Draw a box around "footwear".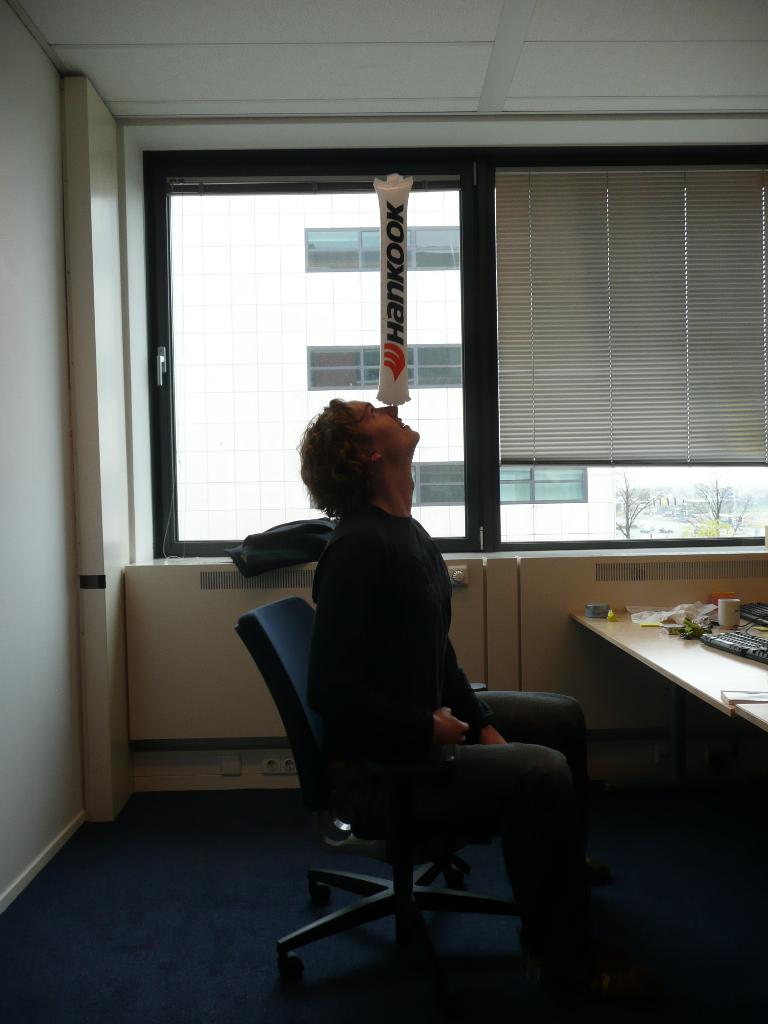
(x1=580, y1=856, x2=613, y2=878).
